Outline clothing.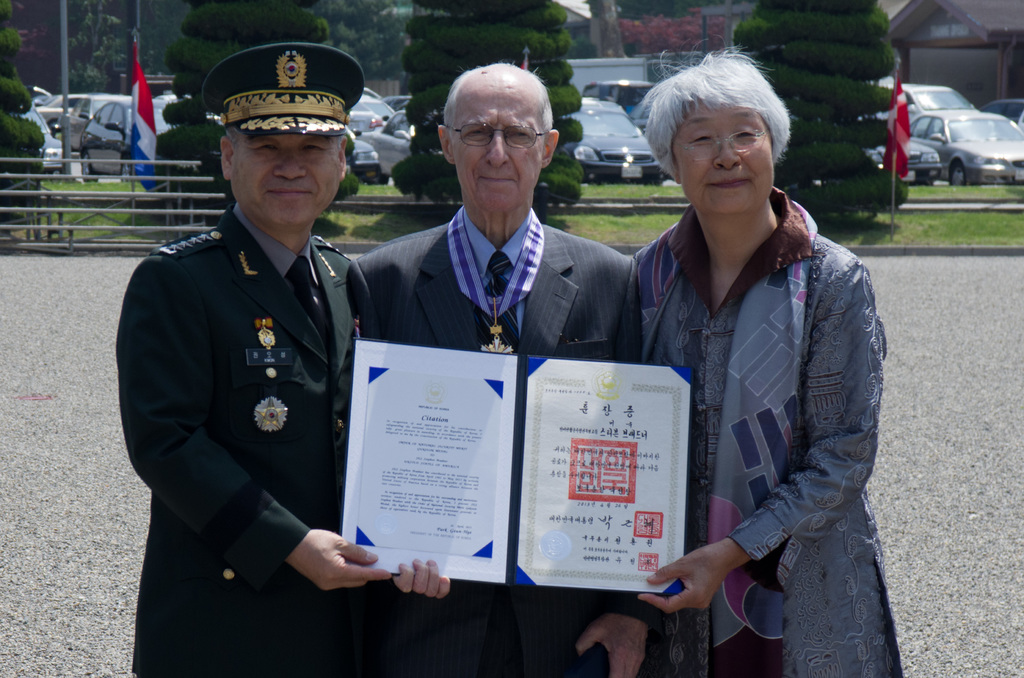
Outline: x1=117 y1=200 x2=391 y2=677.
